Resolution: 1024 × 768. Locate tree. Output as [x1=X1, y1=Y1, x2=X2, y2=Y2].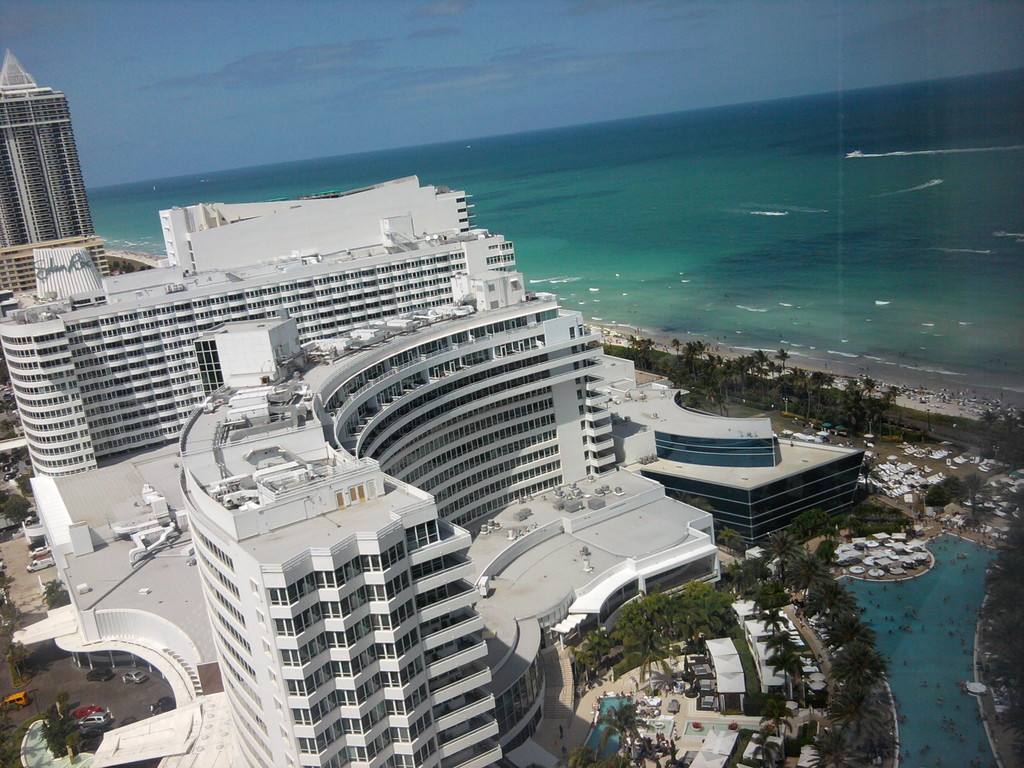
[x1=0, y1=703, x2=17, y2=767].
